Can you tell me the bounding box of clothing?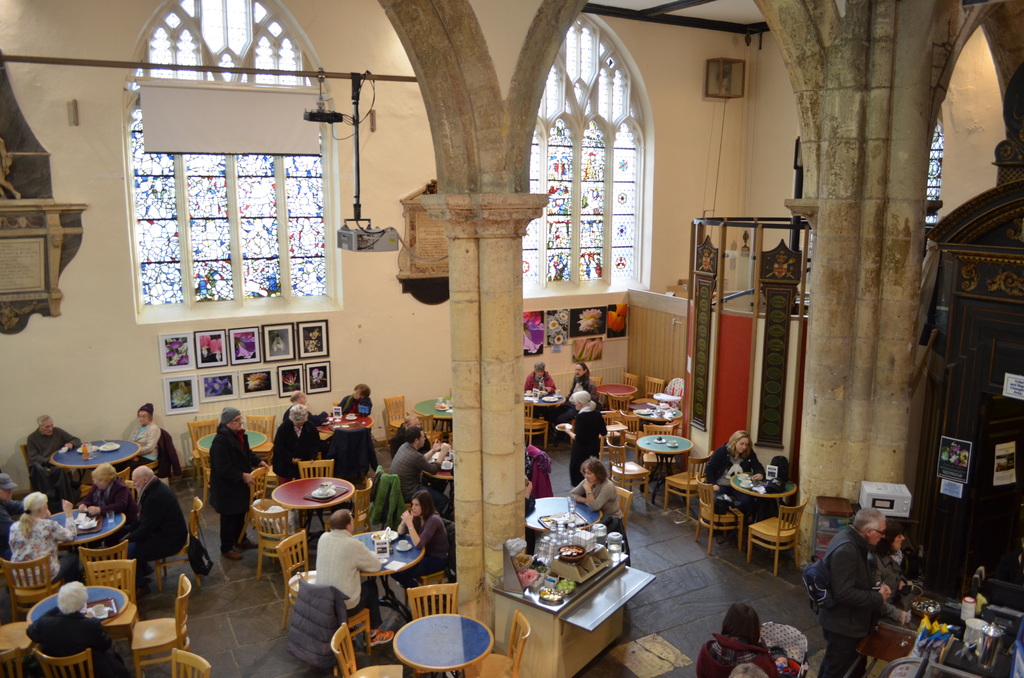
detection(308, 421, 378, 480).
